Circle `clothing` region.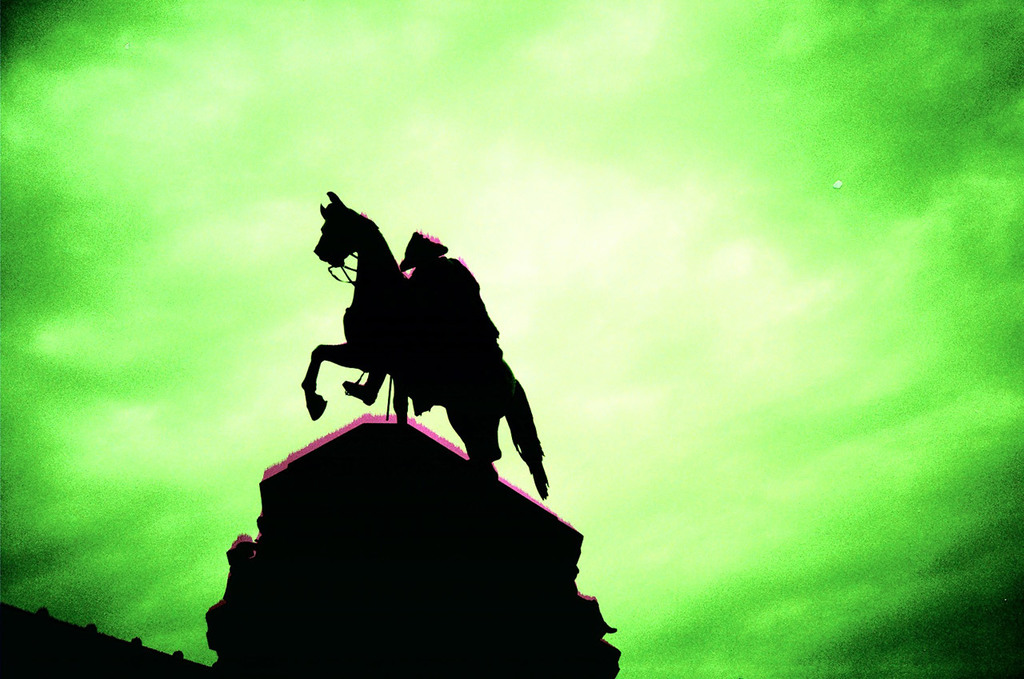
Region: (410, 255, 502, 413).
